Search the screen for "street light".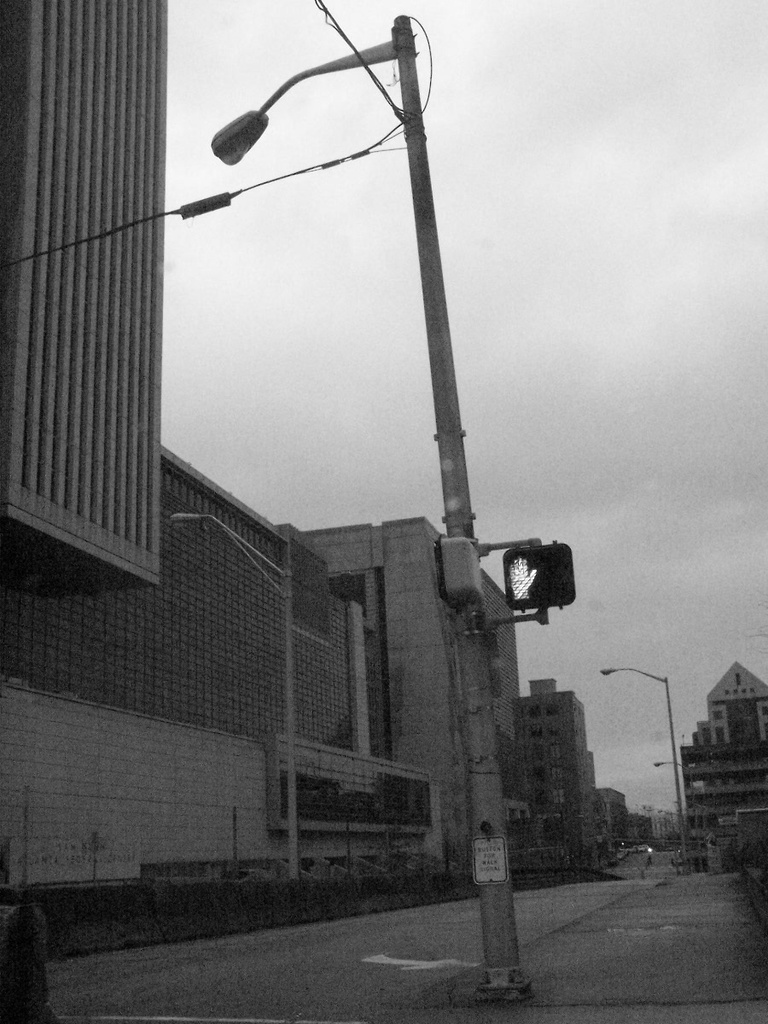
Found at 591:665:689:873.
